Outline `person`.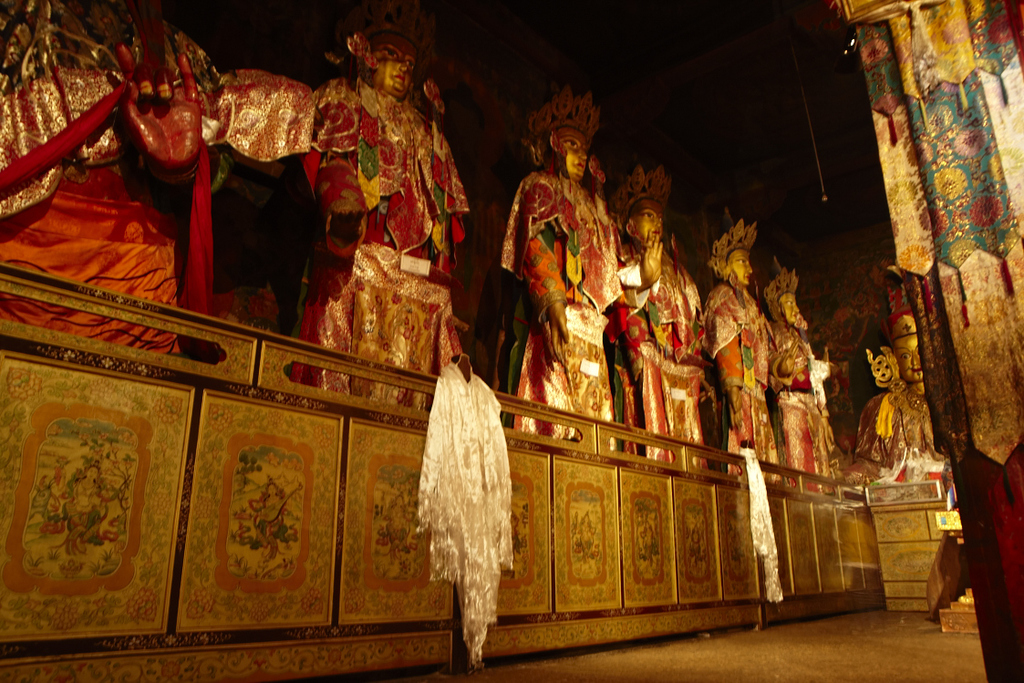
Outline: [left=499, top=92, right=629, bottom=450].
